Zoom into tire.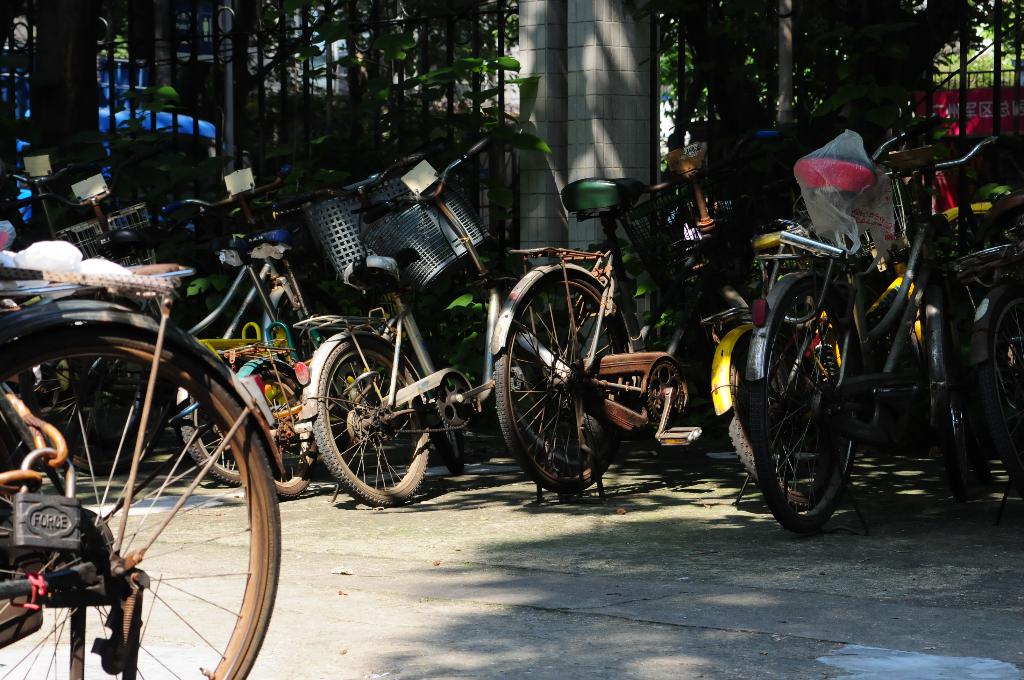
Zoom target: <box>717,320,869,494</box>.
